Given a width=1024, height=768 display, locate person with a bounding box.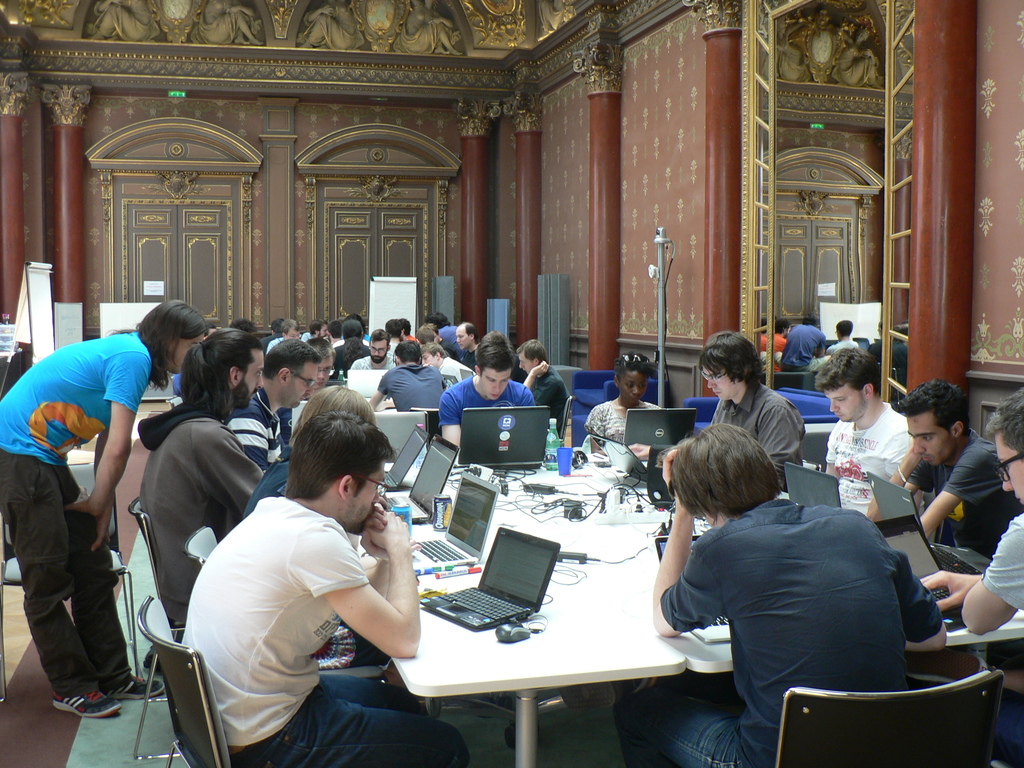
Located: left=638, top=419, right=927, bottom=747.
